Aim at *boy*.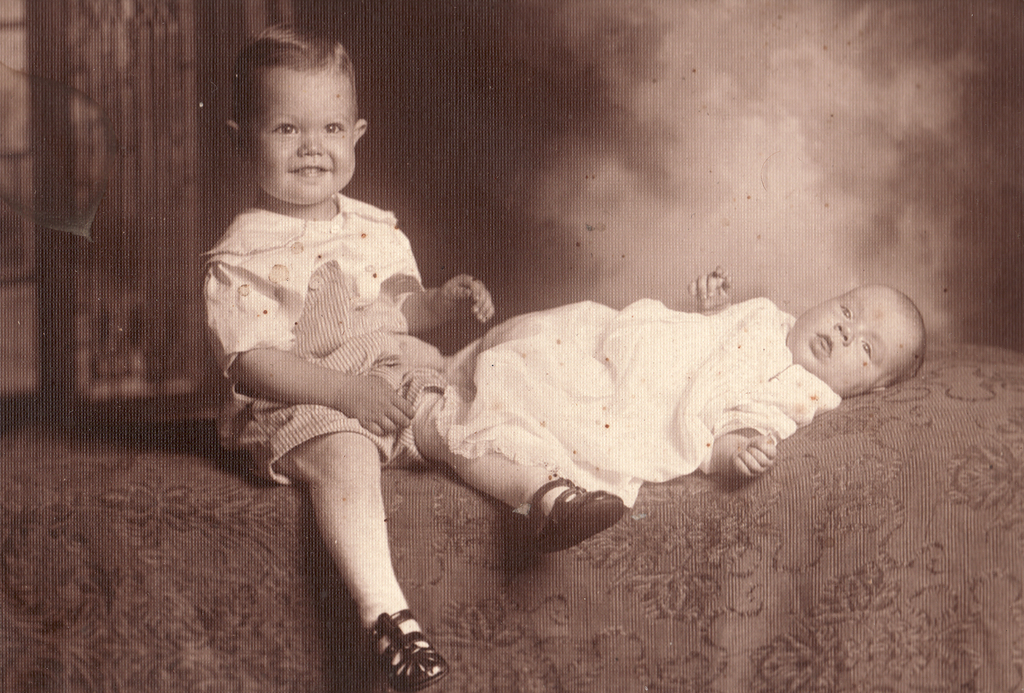
Aimed at {"left": 187, "top": 49, "right": 620, "bottom": 672}.
